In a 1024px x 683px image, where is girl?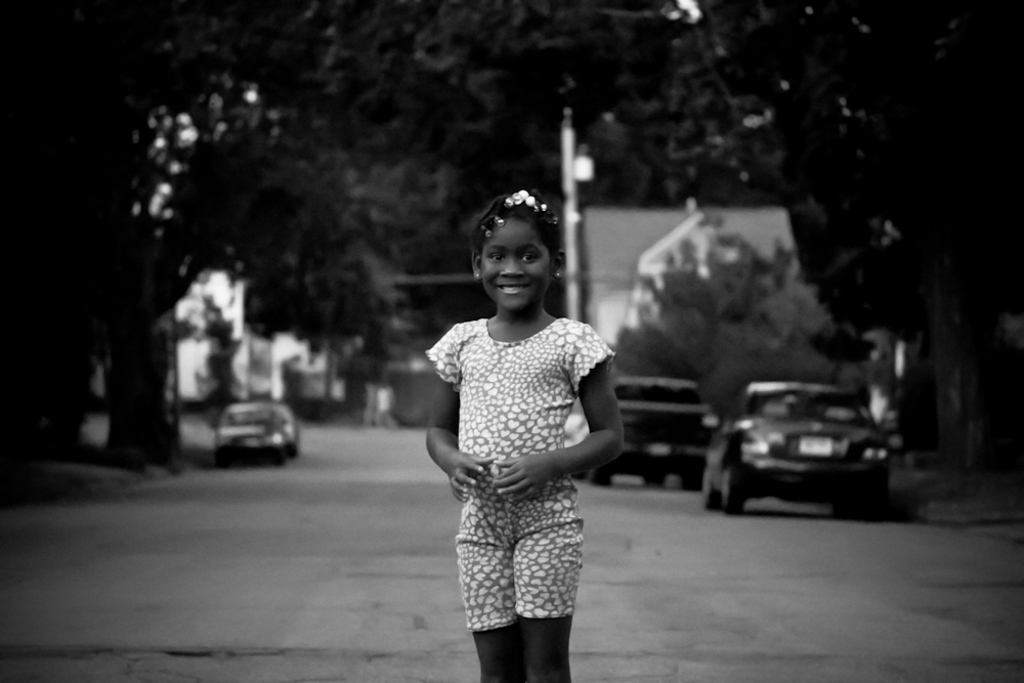
left=425, top=189, right=623, bottom=682.
